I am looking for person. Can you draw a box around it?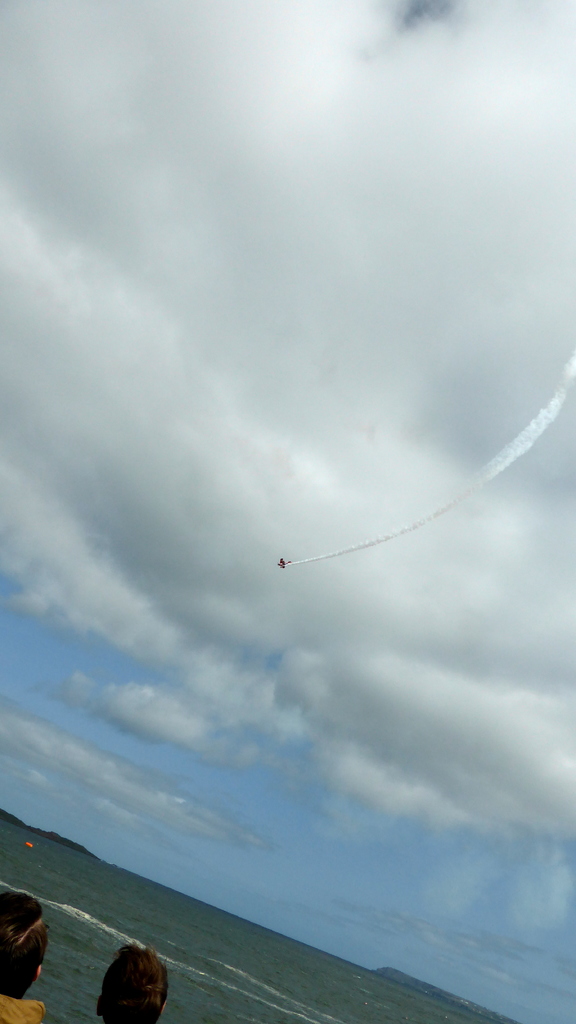
Sure, the bounding box is locate(81, 929, 164, 1023).
